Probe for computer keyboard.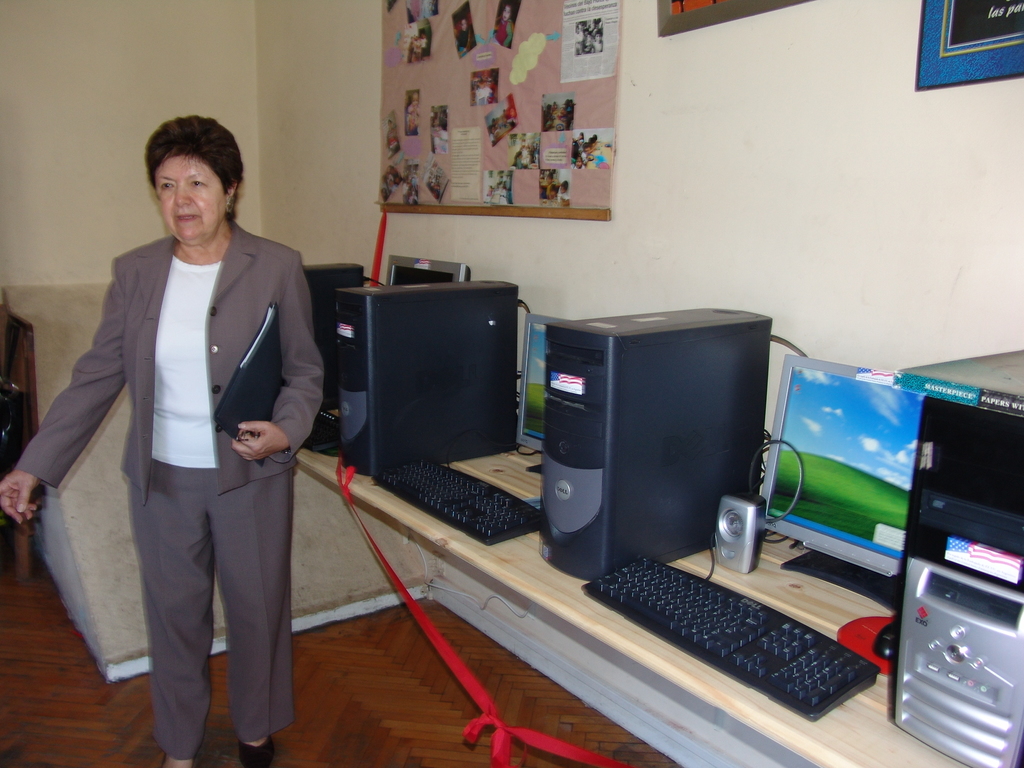
Probe result: box(369, 456, 541, 542).
